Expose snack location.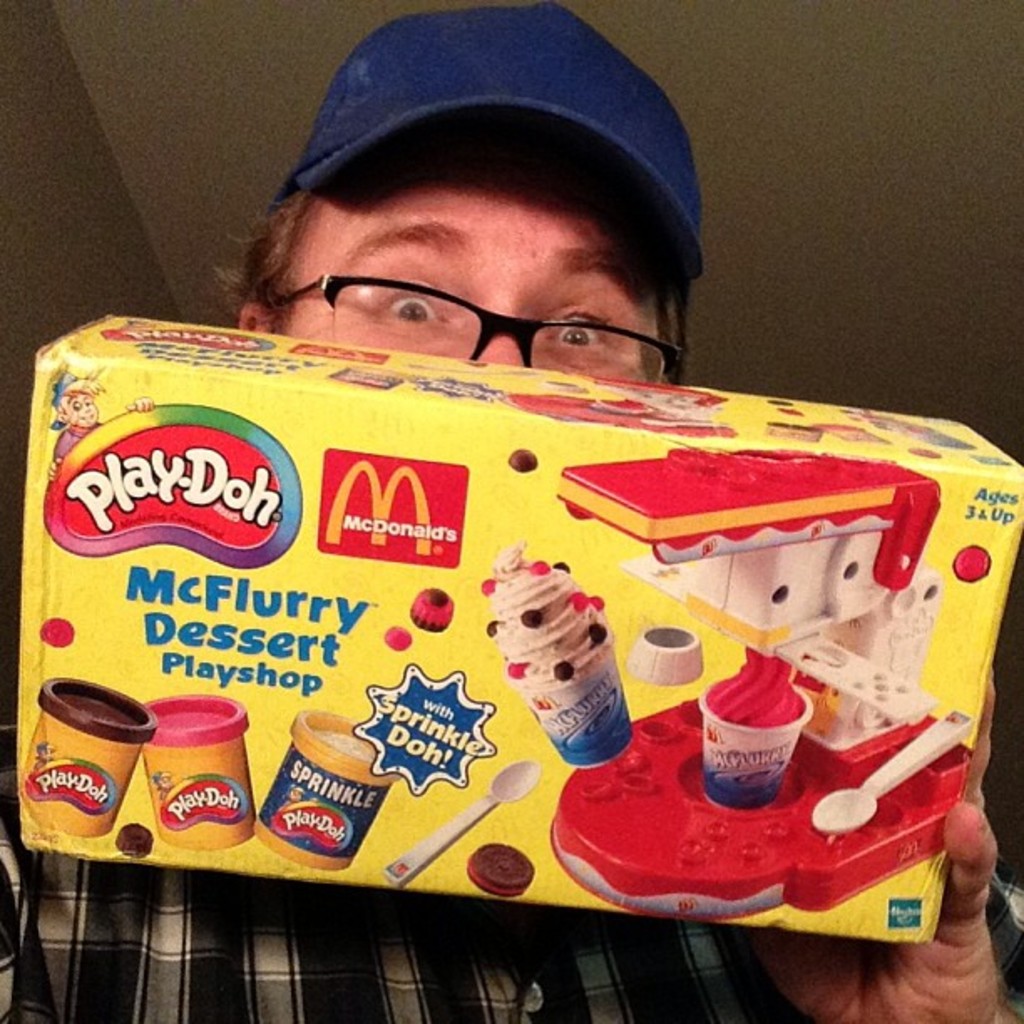
Exposed at [left=550, top=445, right=952, bottom=815].
